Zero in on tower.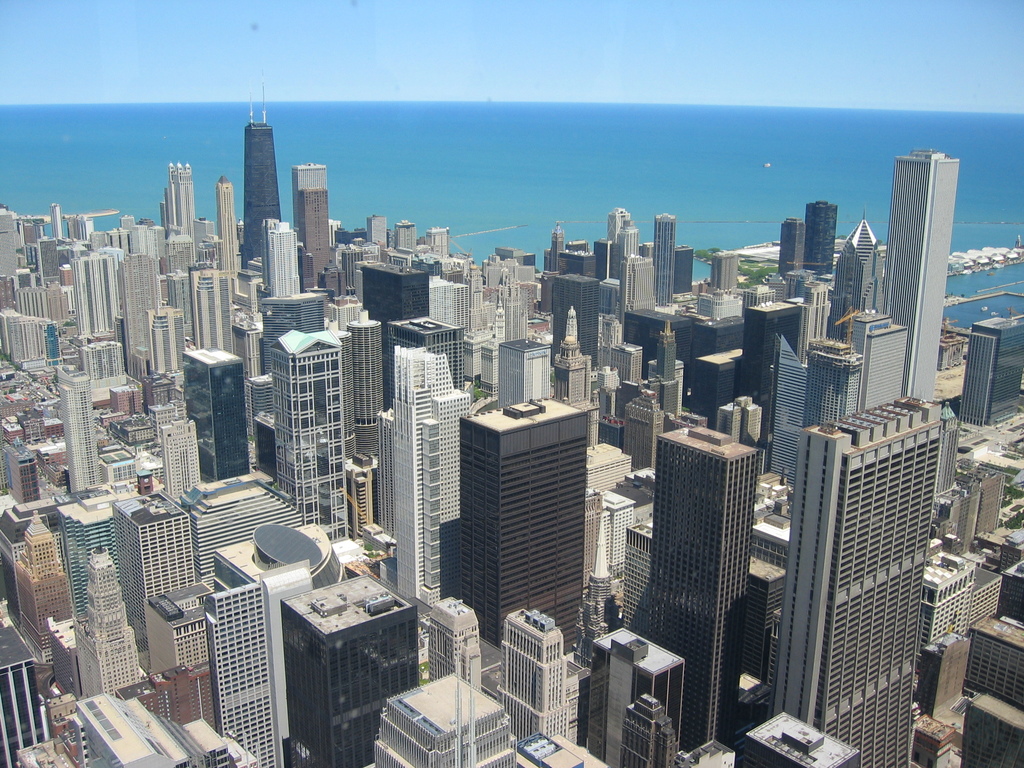
Zeroed in: BBox(5, 438, 54, 504).
